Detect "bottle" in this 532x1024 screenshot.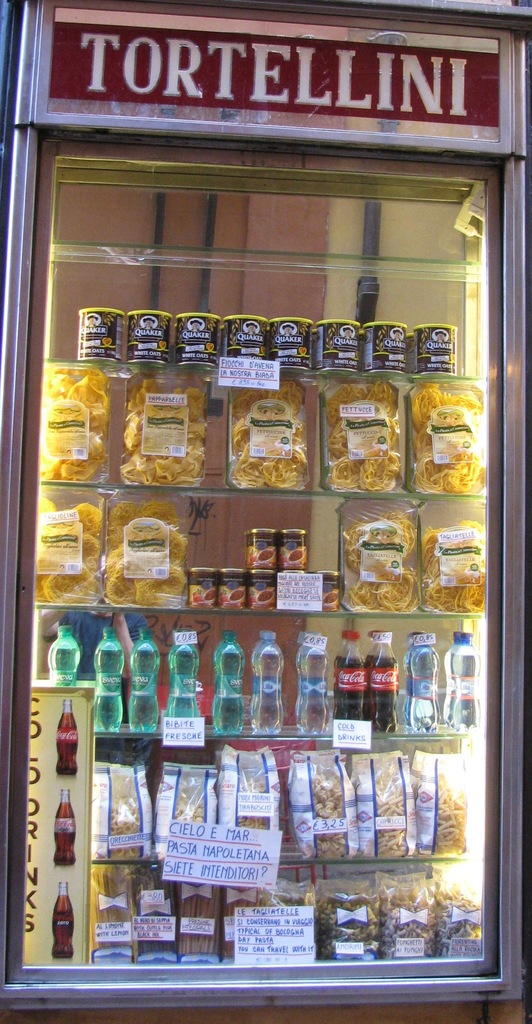
Detection: BBox(56, 700, 77, 775).
